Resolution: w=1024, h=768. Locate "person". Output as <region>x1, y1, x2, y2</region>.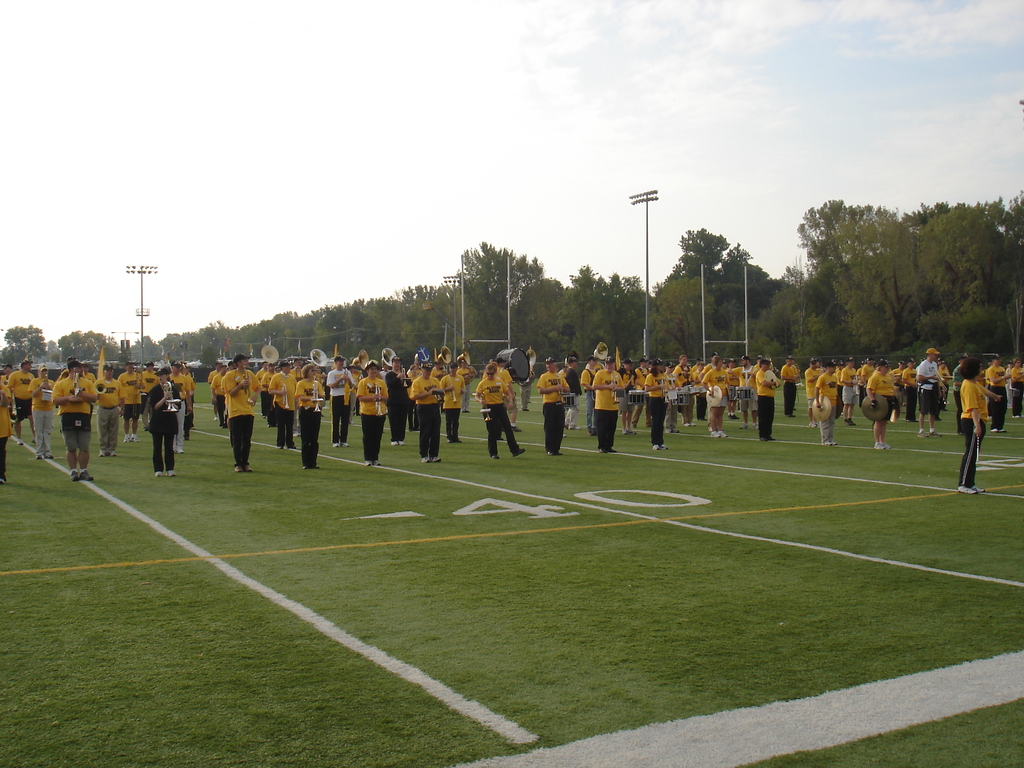
<region>732, 352, 762, 419</region>.
